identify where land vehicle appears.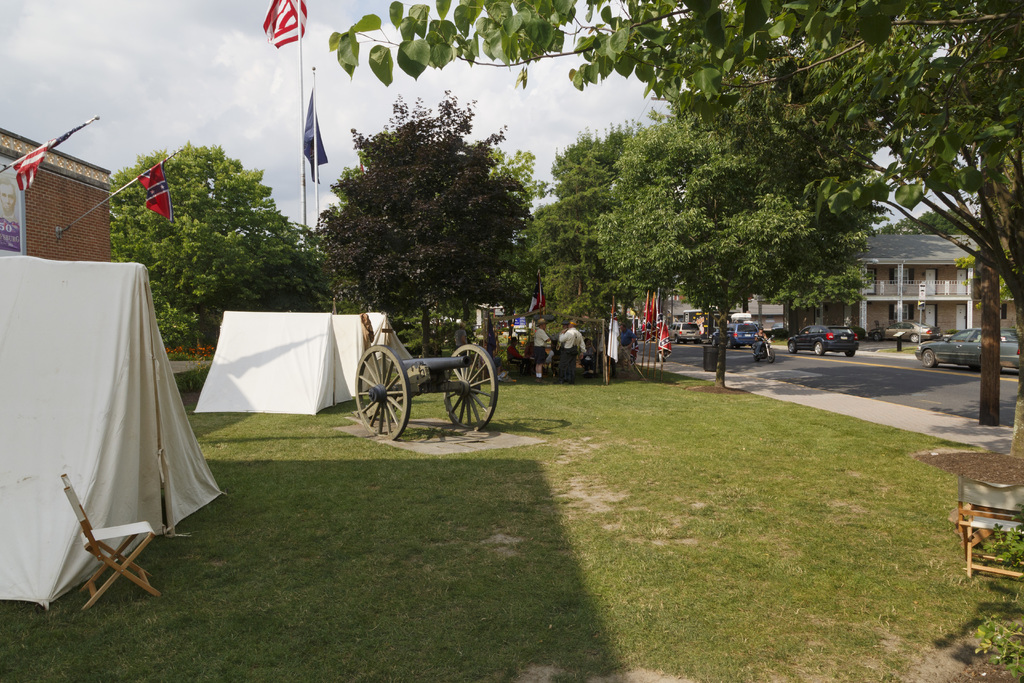
Appears at <bbox>916, 327, 1022, 368</bbox>.
